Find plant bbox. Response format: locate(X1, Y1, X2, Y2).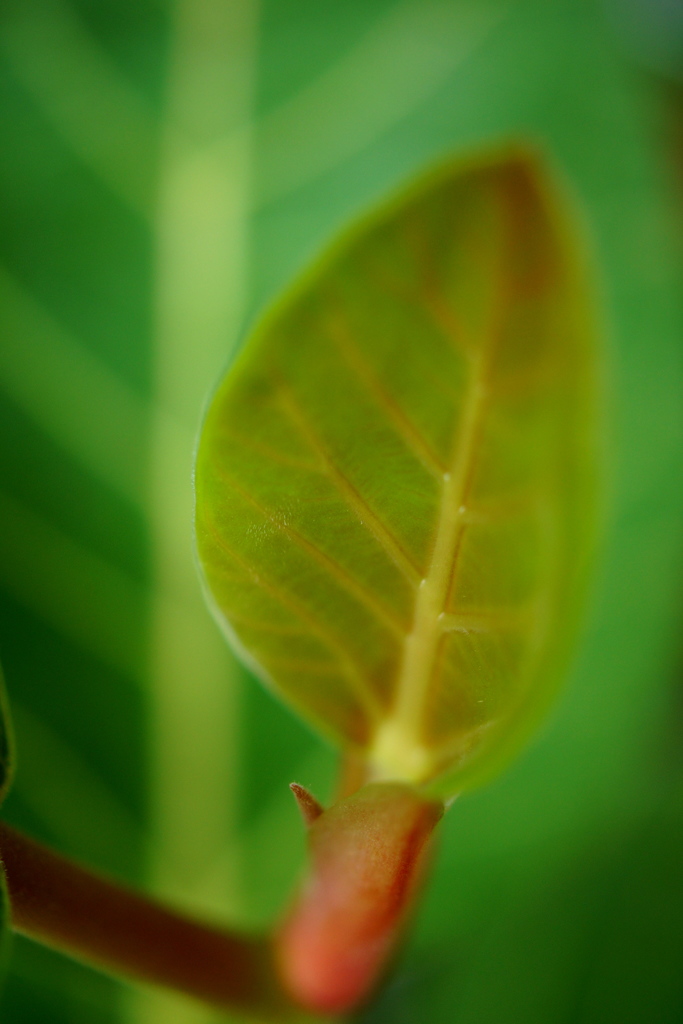
locate(0, 4, 682, 1023).
